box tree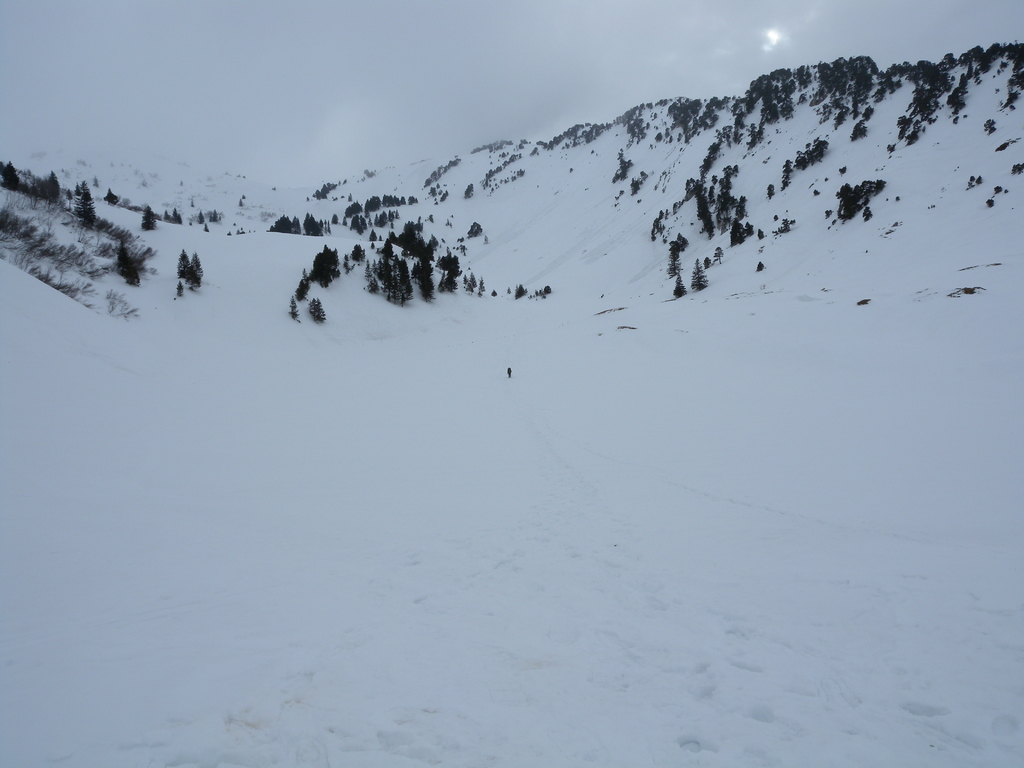
196/208/205/225
